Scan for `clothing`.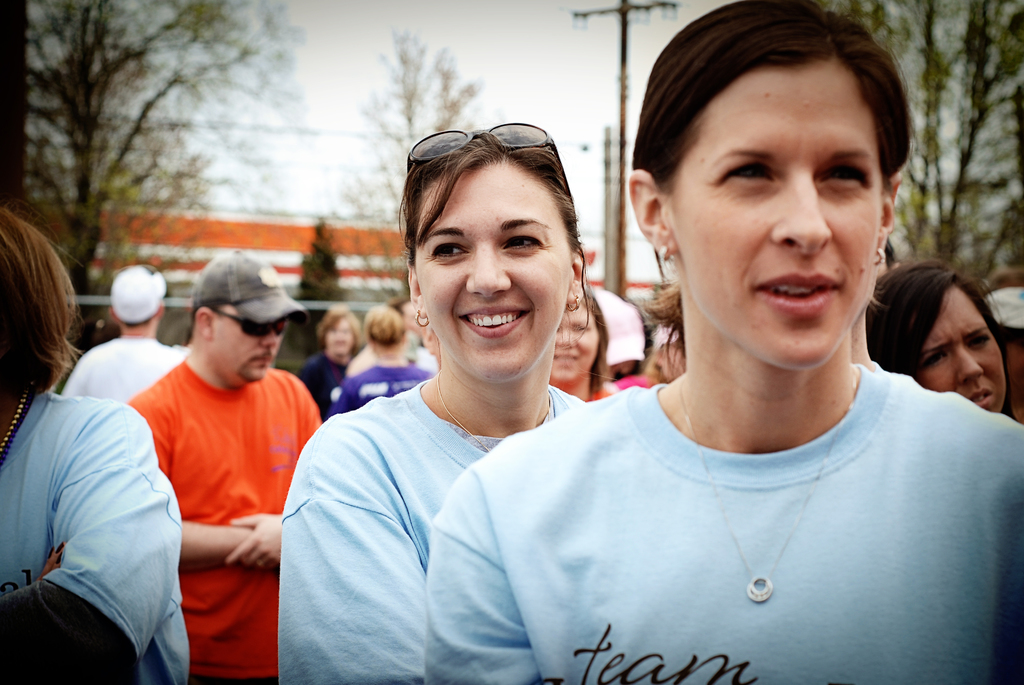
Scan result: rect(131, 356, 321, 684).
